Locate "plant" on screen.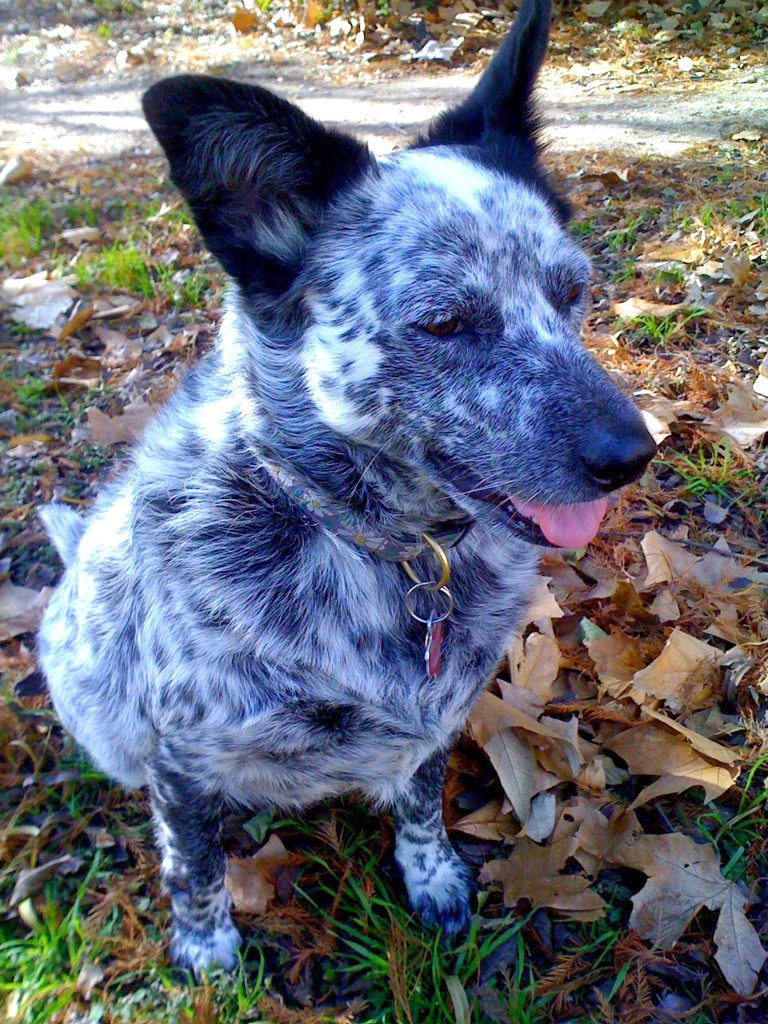
On screen at <region>151, 203, 195, 232</region>.
